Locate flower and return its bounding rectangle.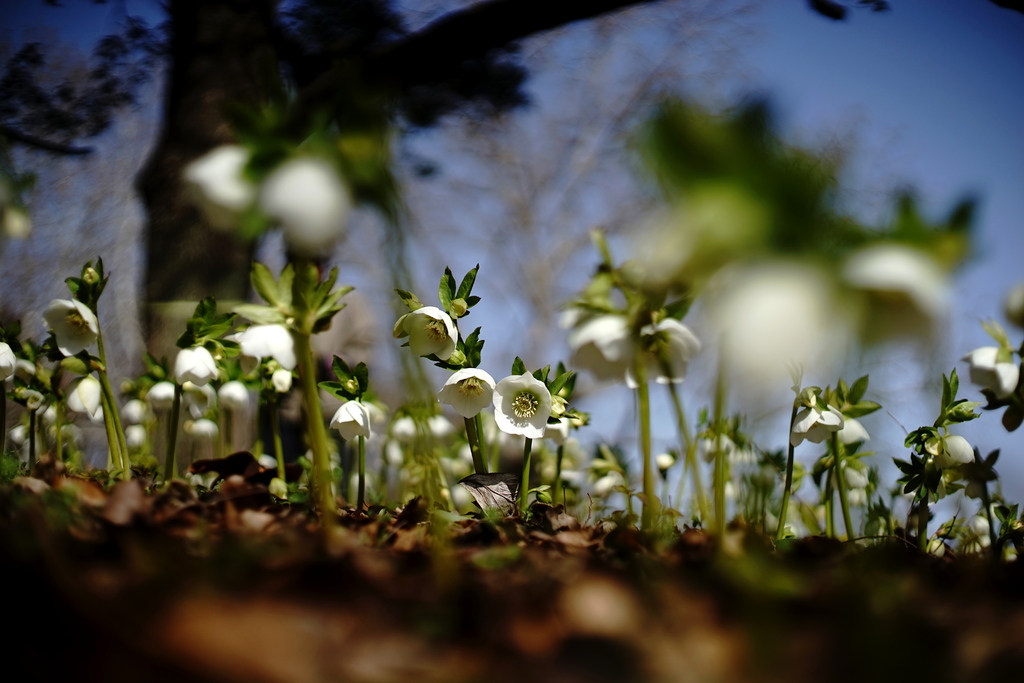
box(938, 436, 980, 472).
